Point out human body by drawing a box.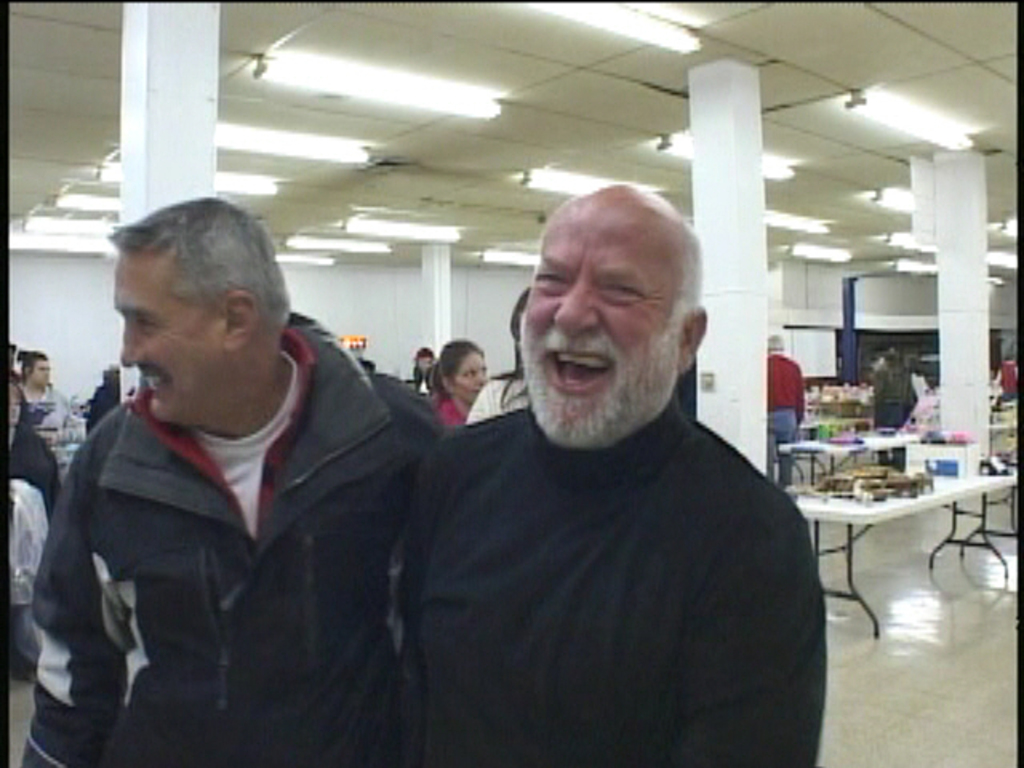
region(0, 422, 61, 690).
